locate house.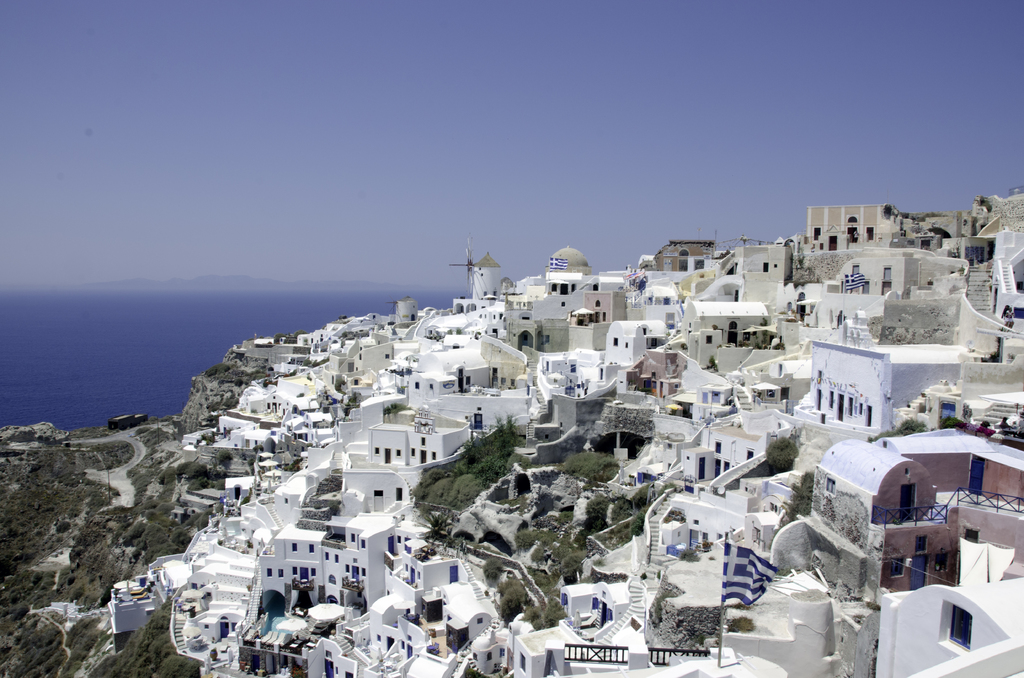
Bounding box: region(539, 241, 591, 314).
